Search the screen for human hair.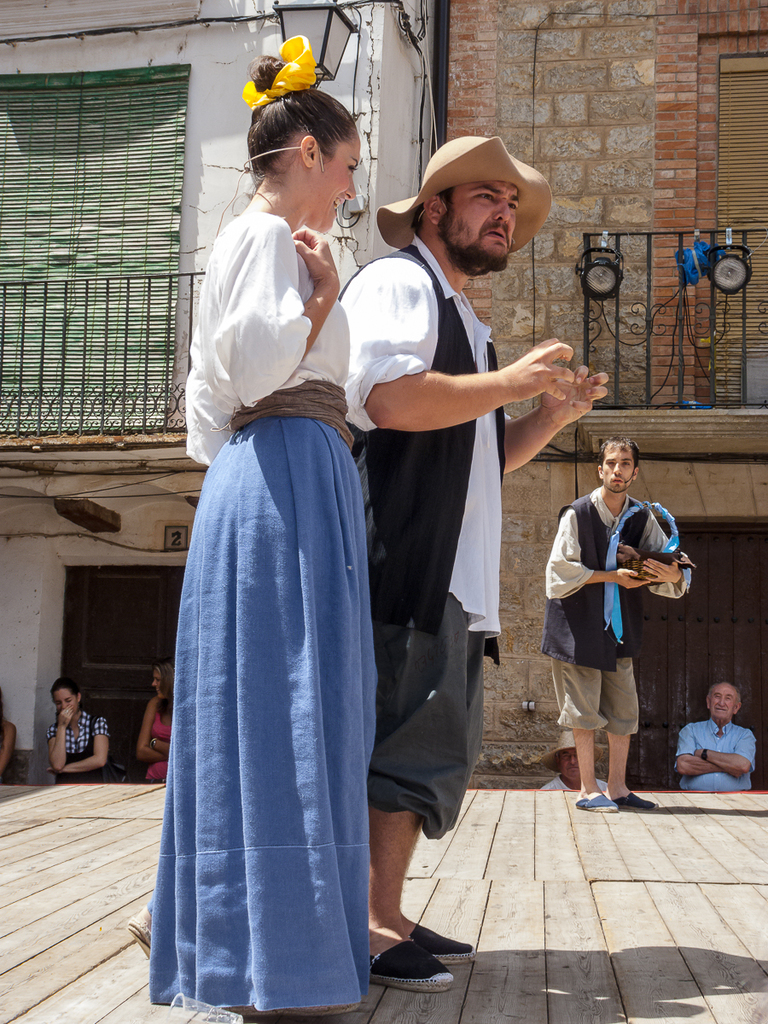
Found at left=598, top=435, right=639, bottom=463.
